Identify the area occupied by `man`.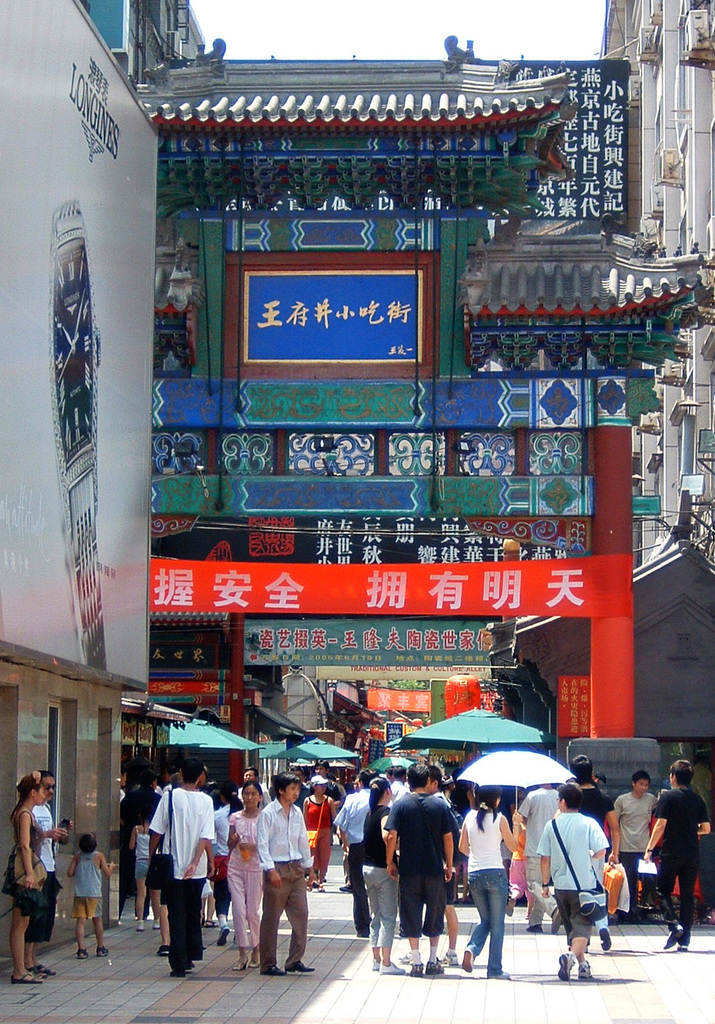
Area: (385,761,453,978).
